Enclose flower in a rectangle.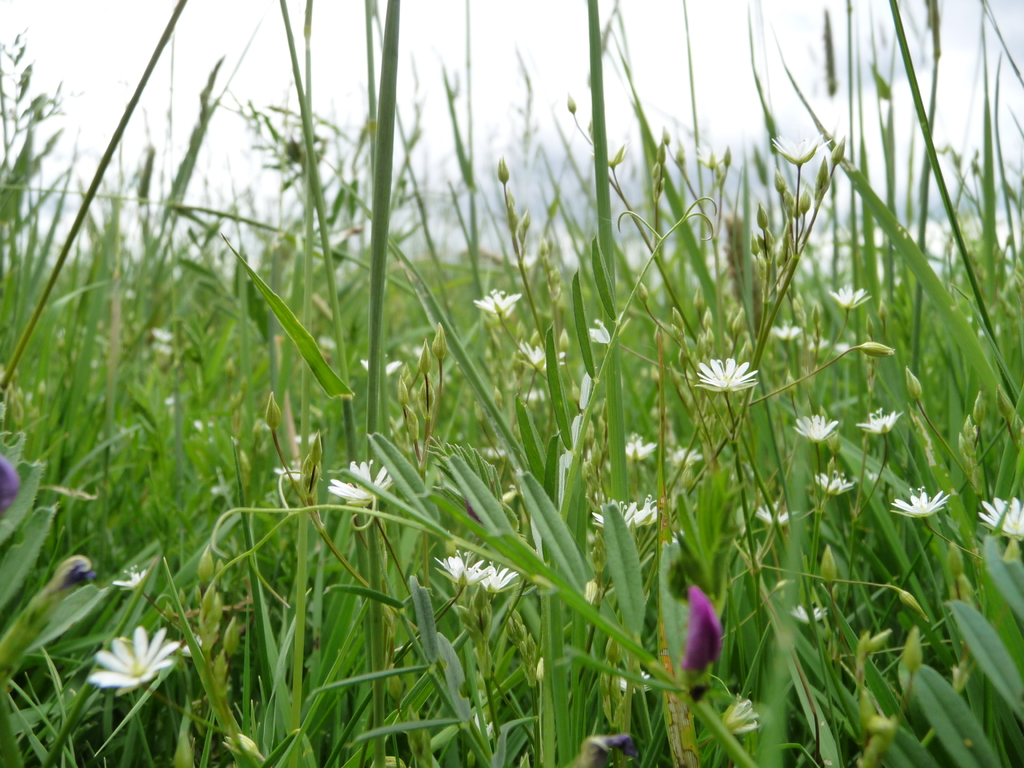
pyautogui.locateOnScreen(472, 288, 521, 319).
